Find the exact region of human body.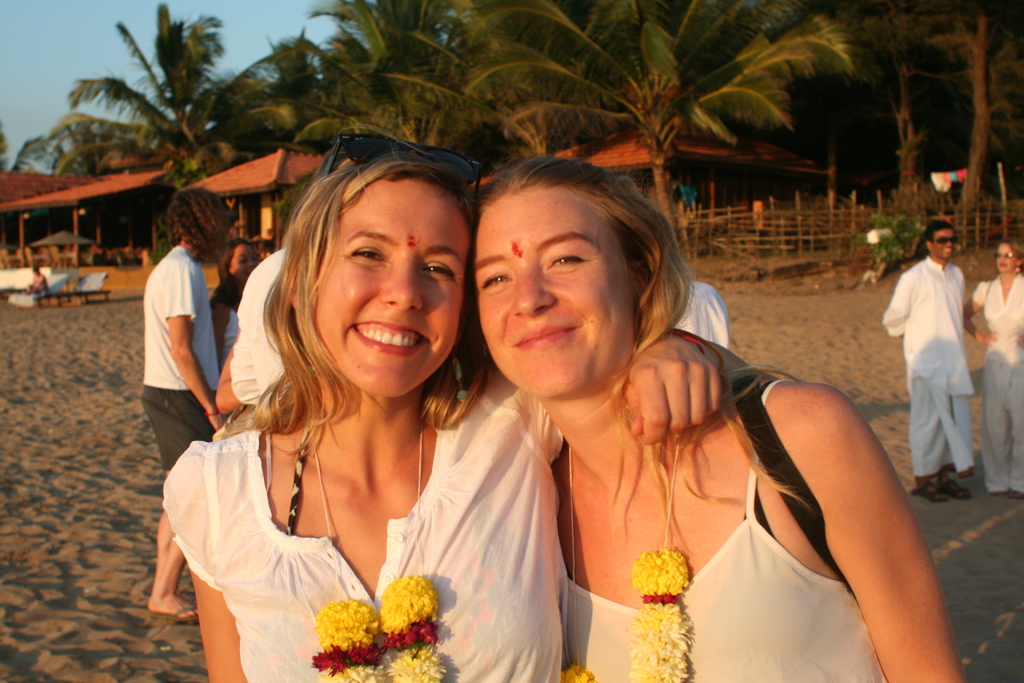
Exact region: box(463, 154, 930, 680).
